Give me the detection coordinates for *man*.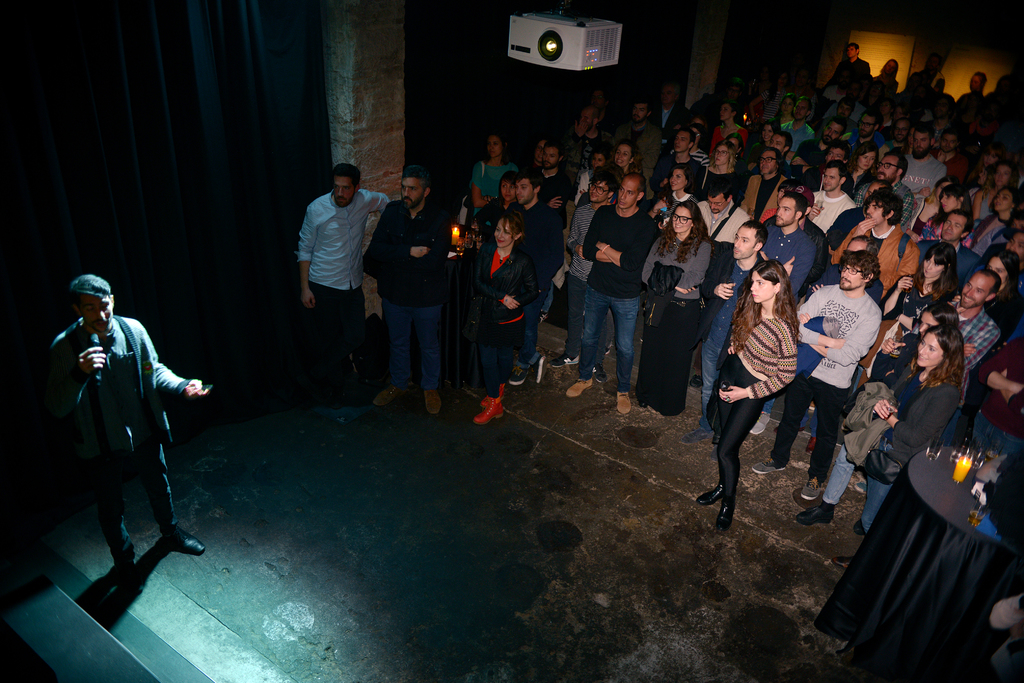
x1=826 y1=42 x2=868 y2=88.
